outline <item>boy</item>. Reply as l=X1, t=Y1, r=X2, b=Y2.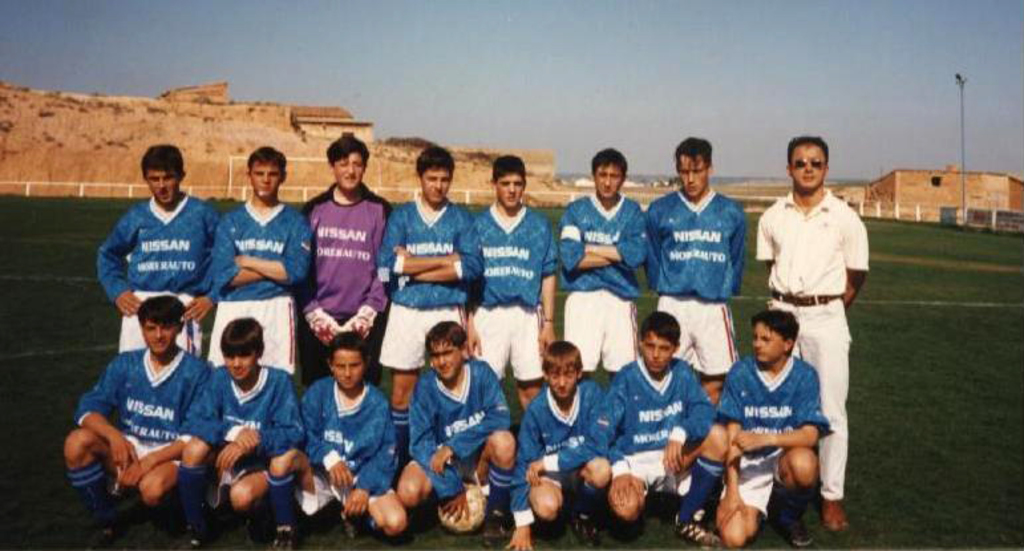
l=519, t=337, r=611, b=550.
